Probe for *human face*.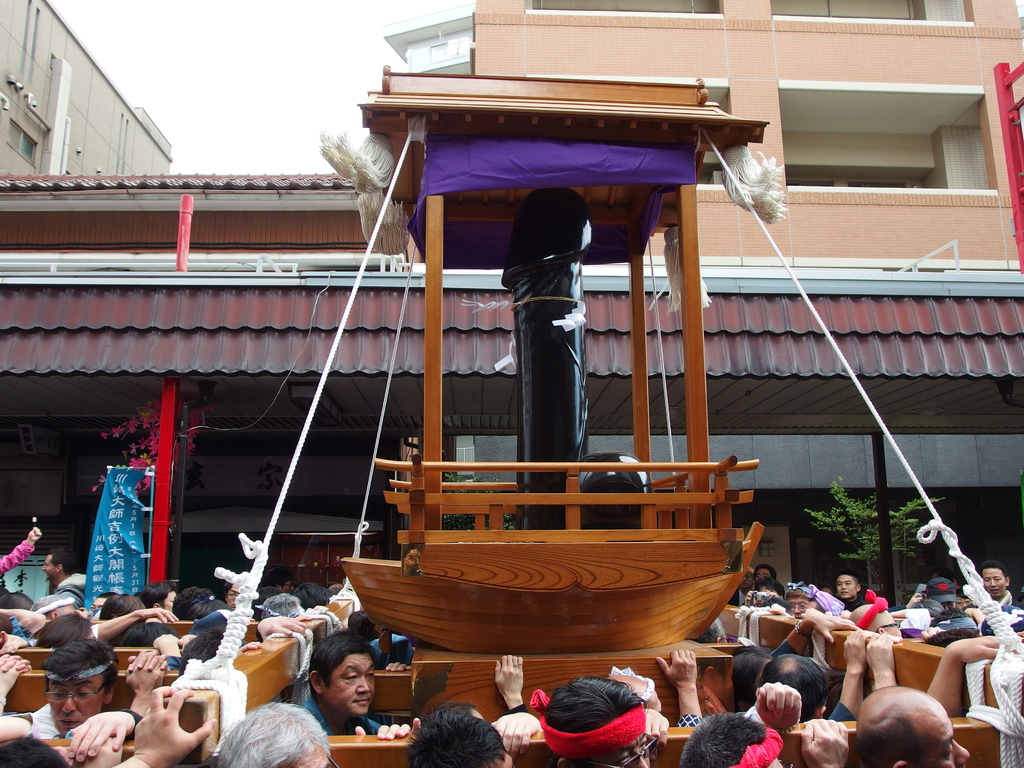
Probe result: x1=871, y1=609, x2=901, y2=636.
